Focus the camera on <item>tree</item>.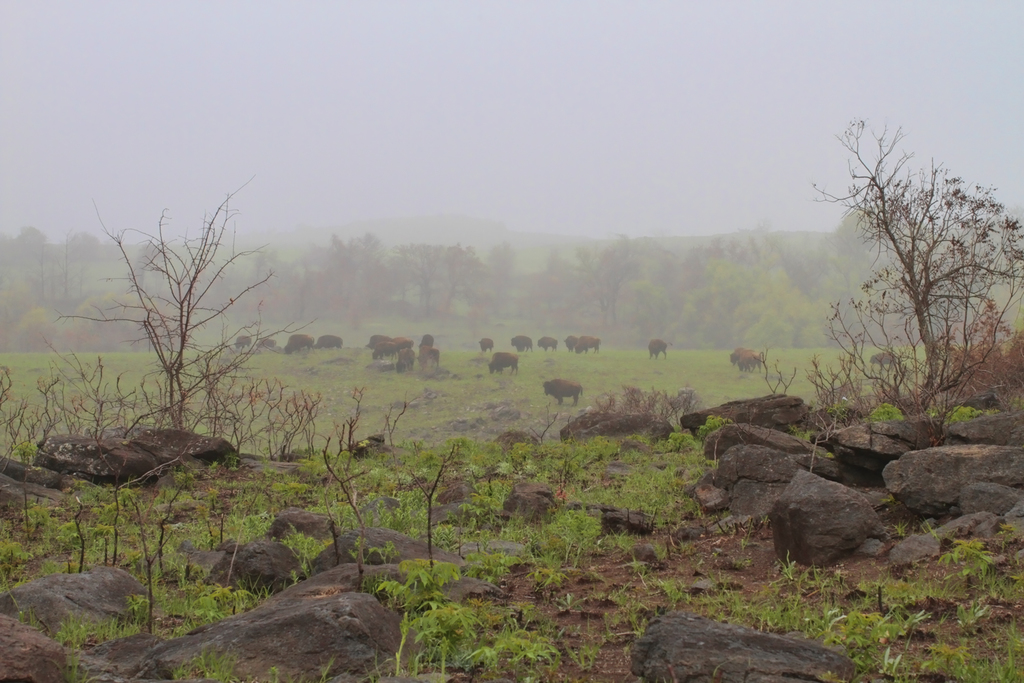
Focus region: Rect(72, 173, 314, 464).
